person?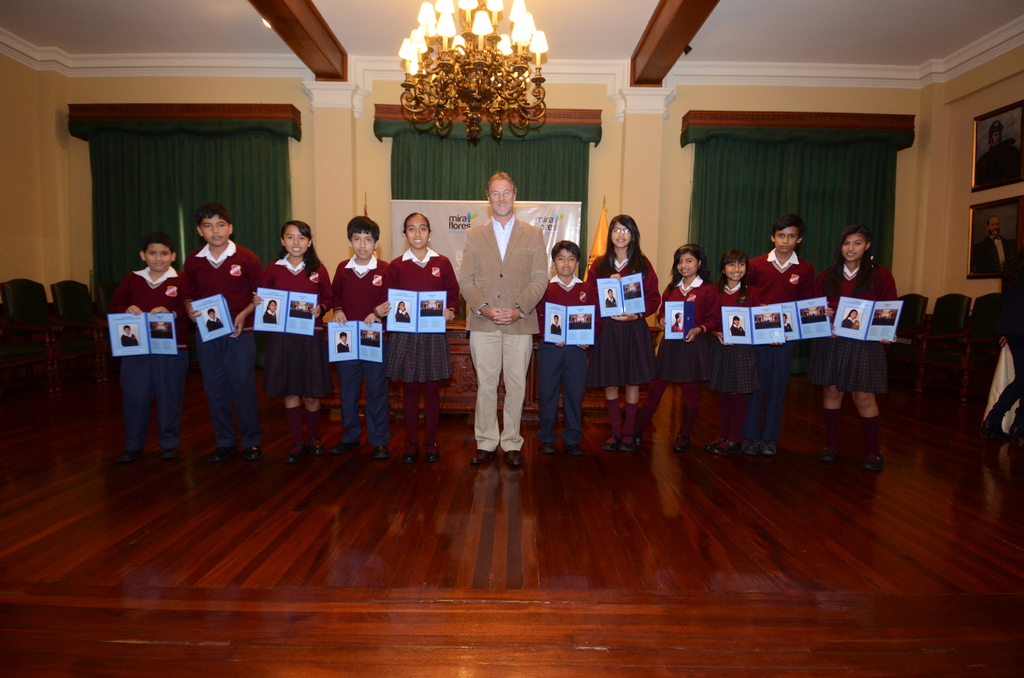
[left=823, top=217, right=898, bottom=480]
